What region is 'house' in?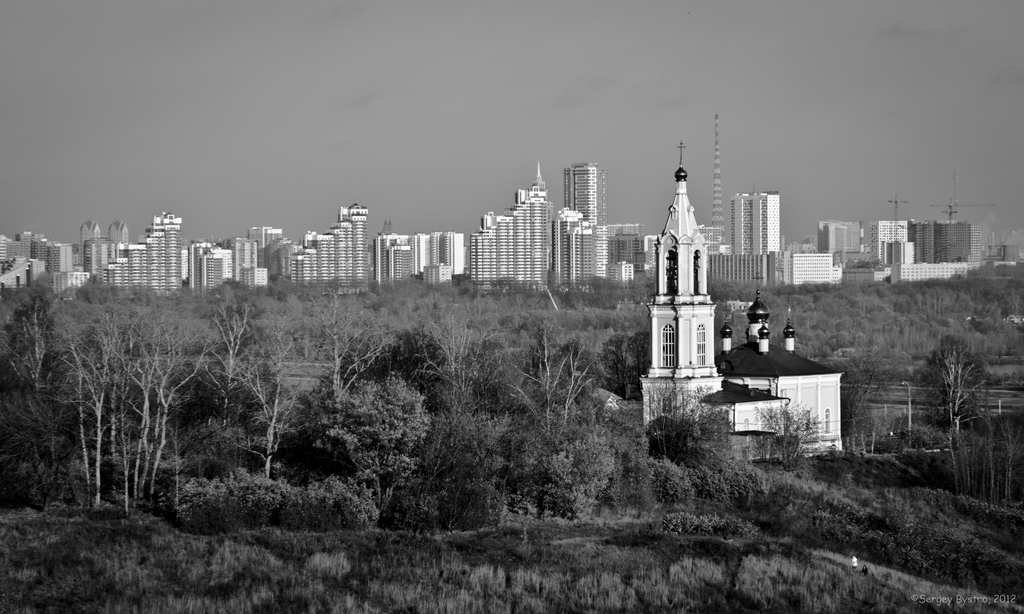
(985,222,1023,274).
